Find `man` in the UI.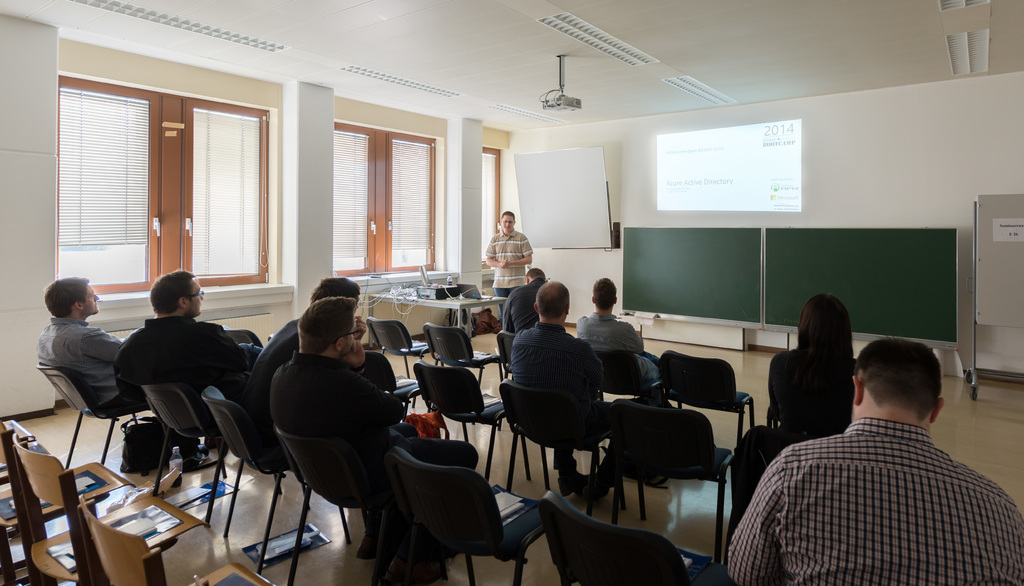
UI element at <region>116, 267, 267, 434</region>.
